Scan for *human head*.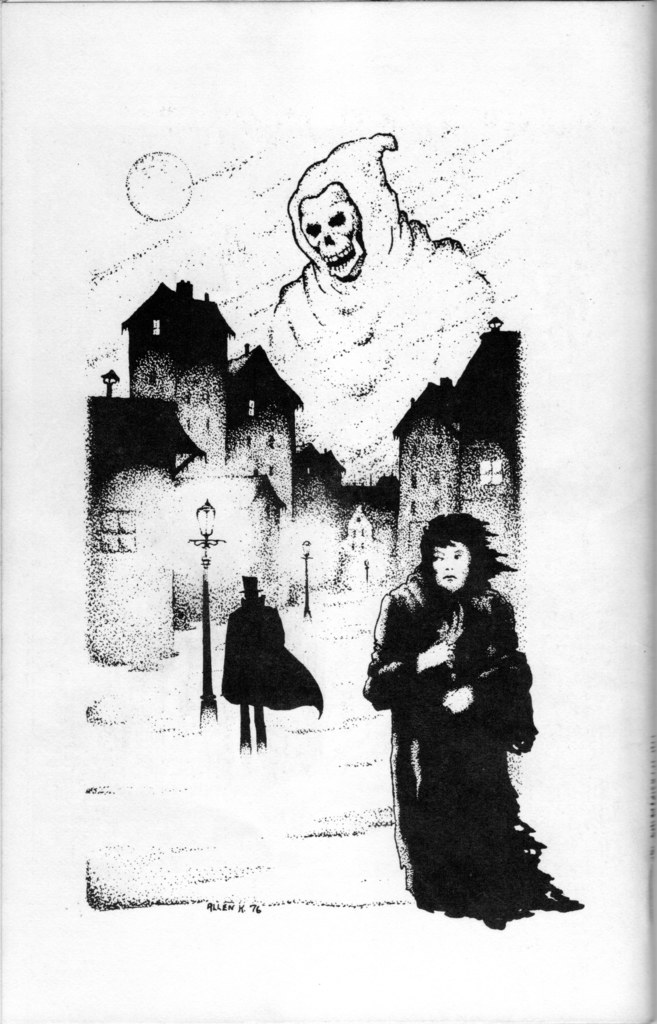
Scan result: 237, 571, 261, 604.
